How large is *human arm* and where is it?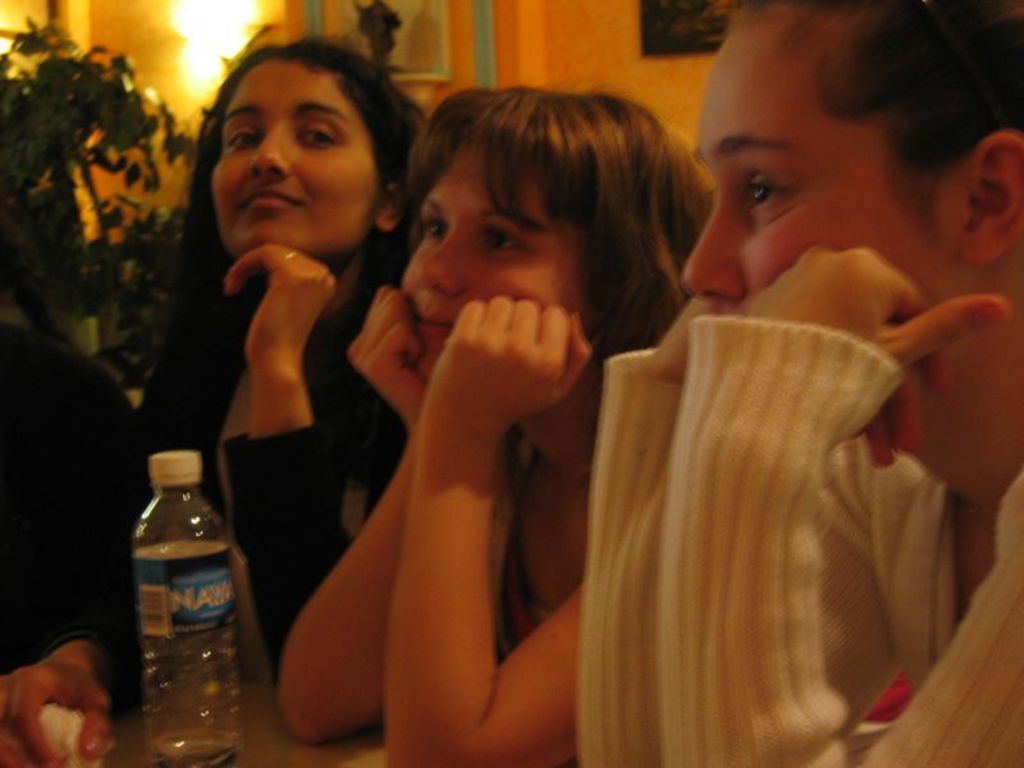
Bounding box: <box>575,291,695,767</box>.
